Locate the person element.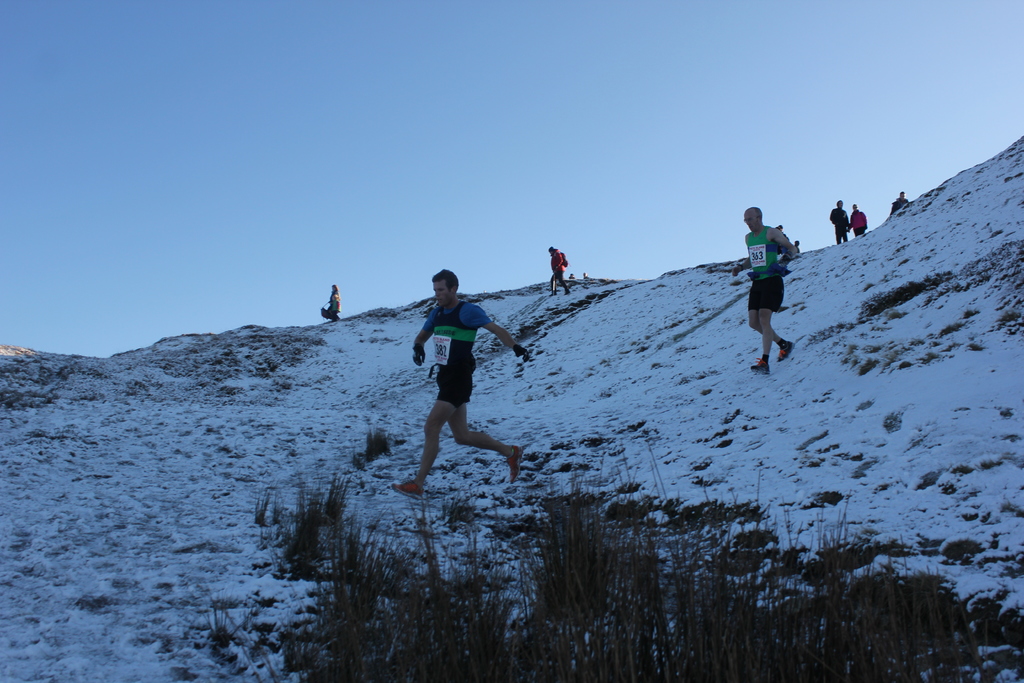
Element bbox: region(736, 194, 807, 375).
